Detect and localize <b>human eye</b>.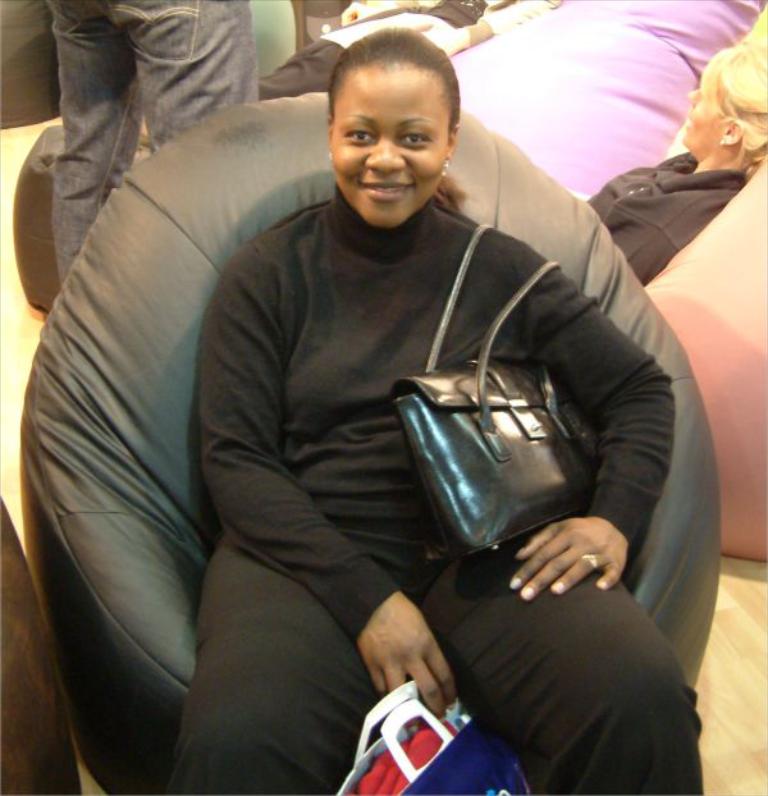
Localized at rect(397, 128, 433, 147).
